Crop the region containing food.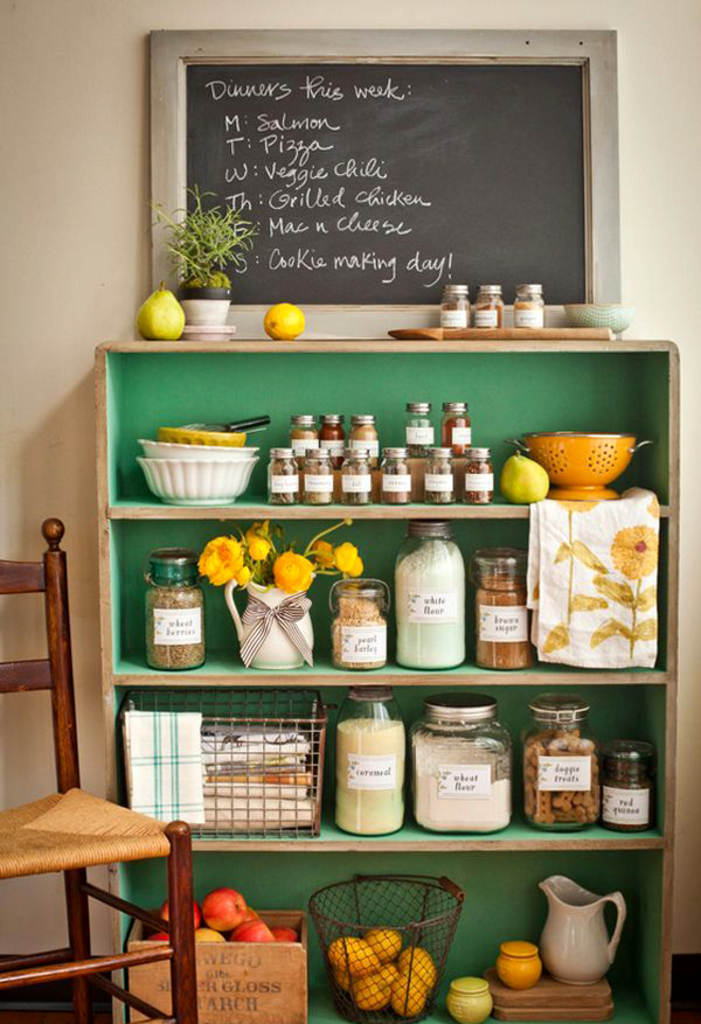
Crop region: detection(136, 288, 189, 344).
